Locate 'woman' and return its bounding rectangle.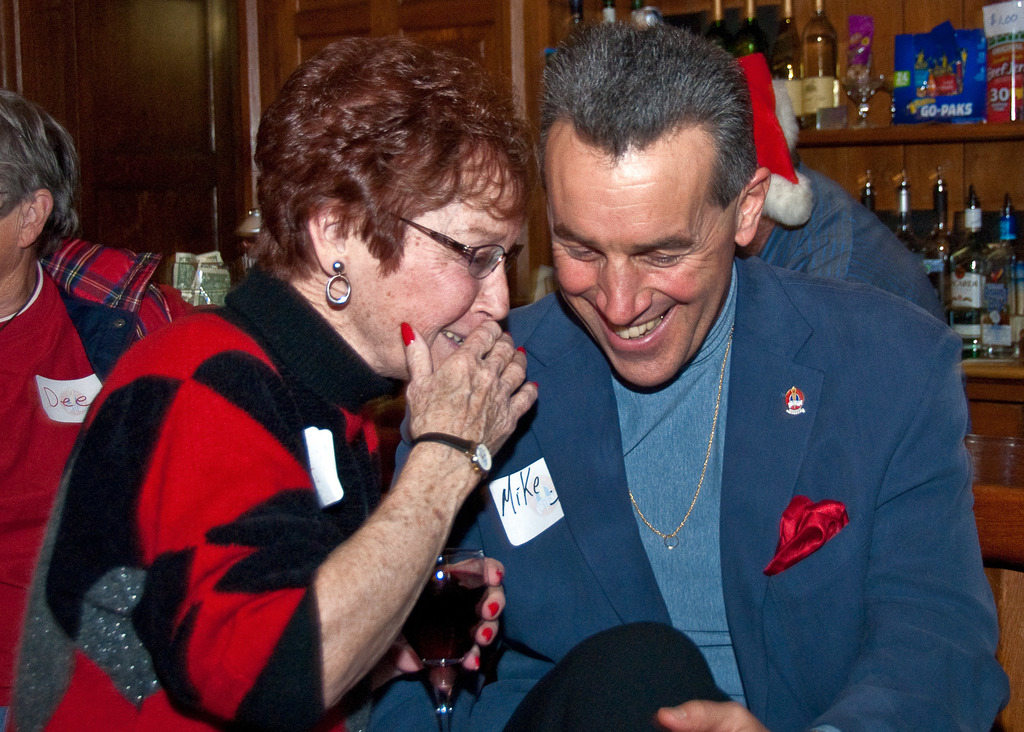
<region>0, 95, 194, 731</region>.
